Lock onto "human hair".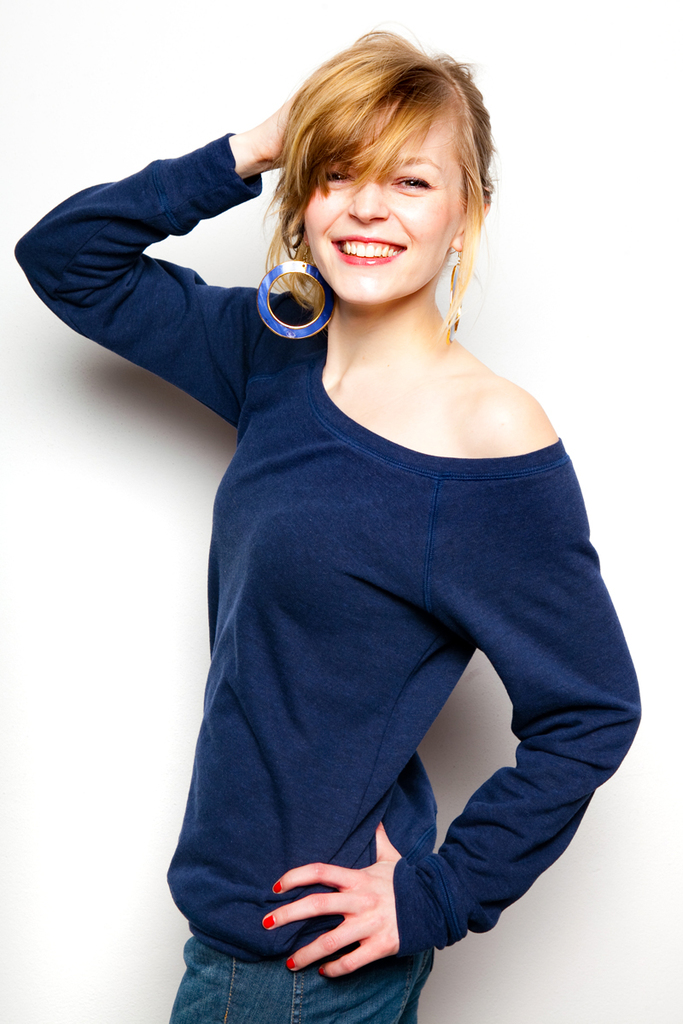
Locked: 237, 24, 507, 334.
